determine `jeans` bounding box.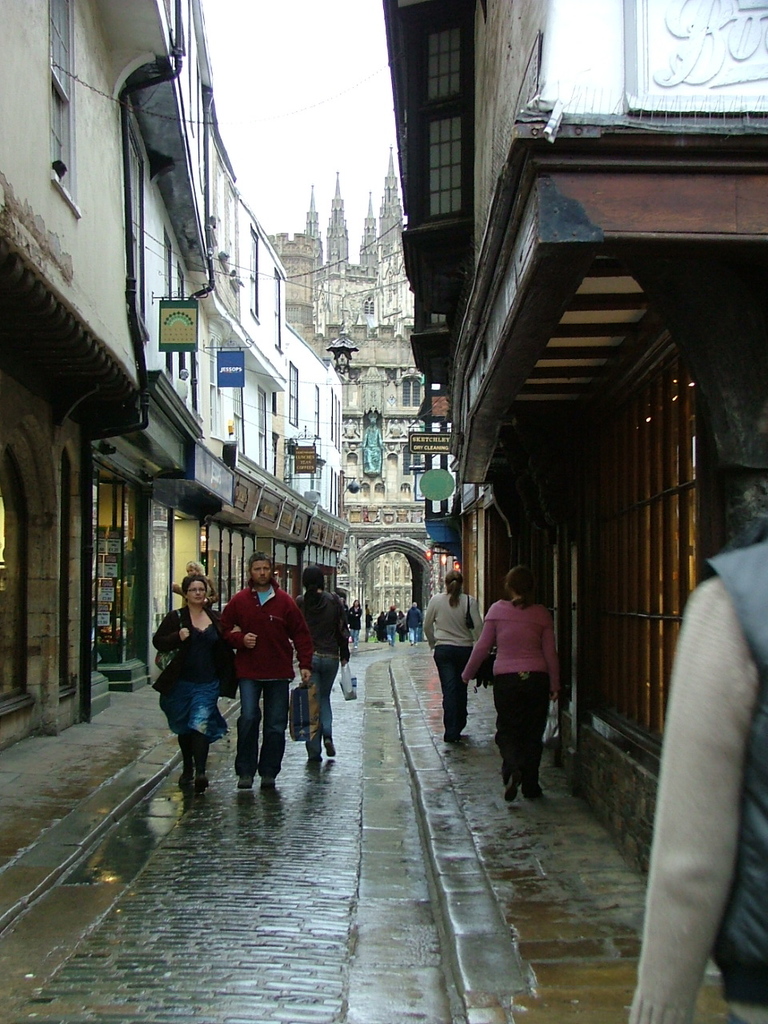
Determined: rect(351, 628, 360, 646).
